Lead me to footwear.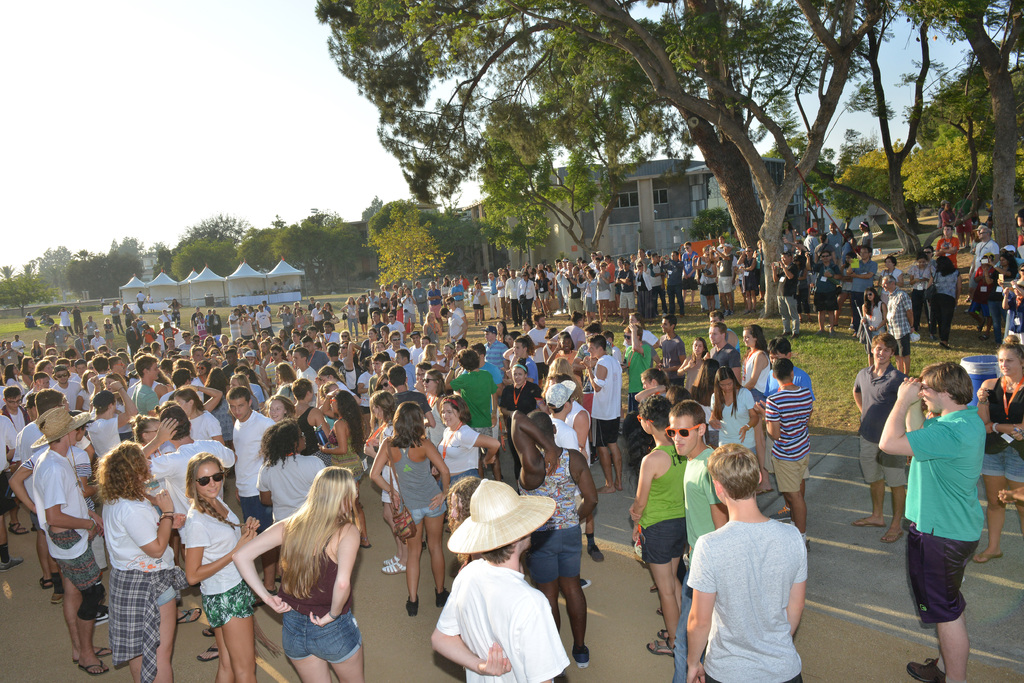
Lead to box(0, 555, 22, 574).
